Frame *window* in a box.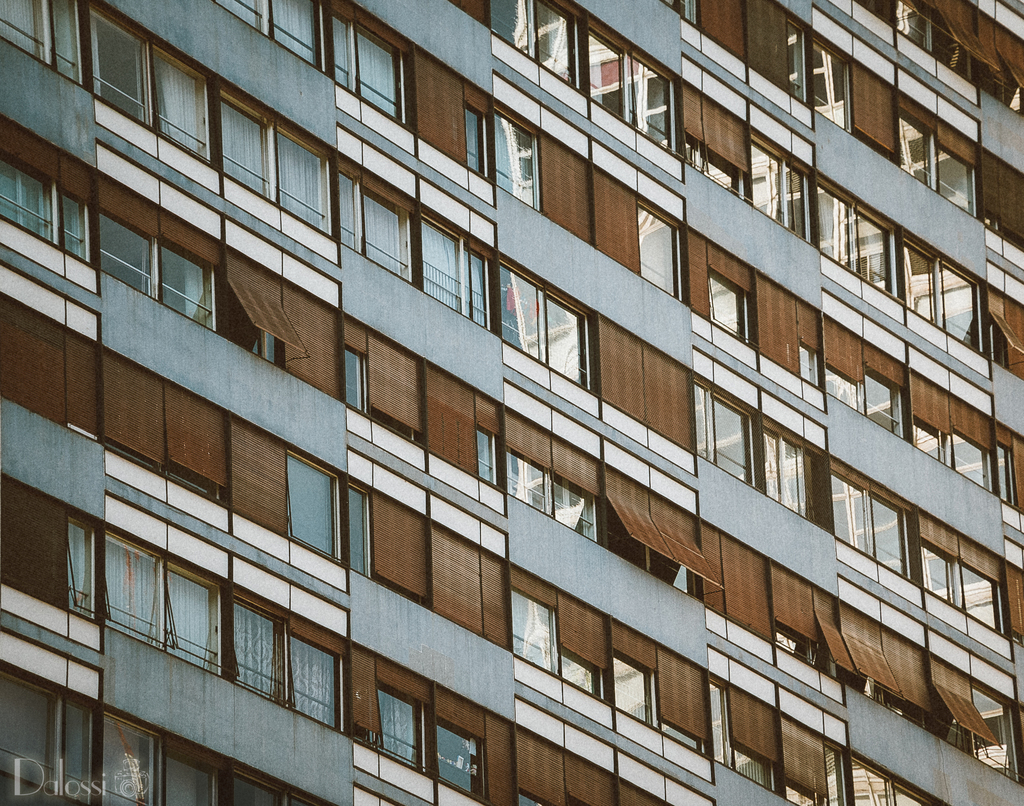
bbox=[835, 459, 920, 588].
